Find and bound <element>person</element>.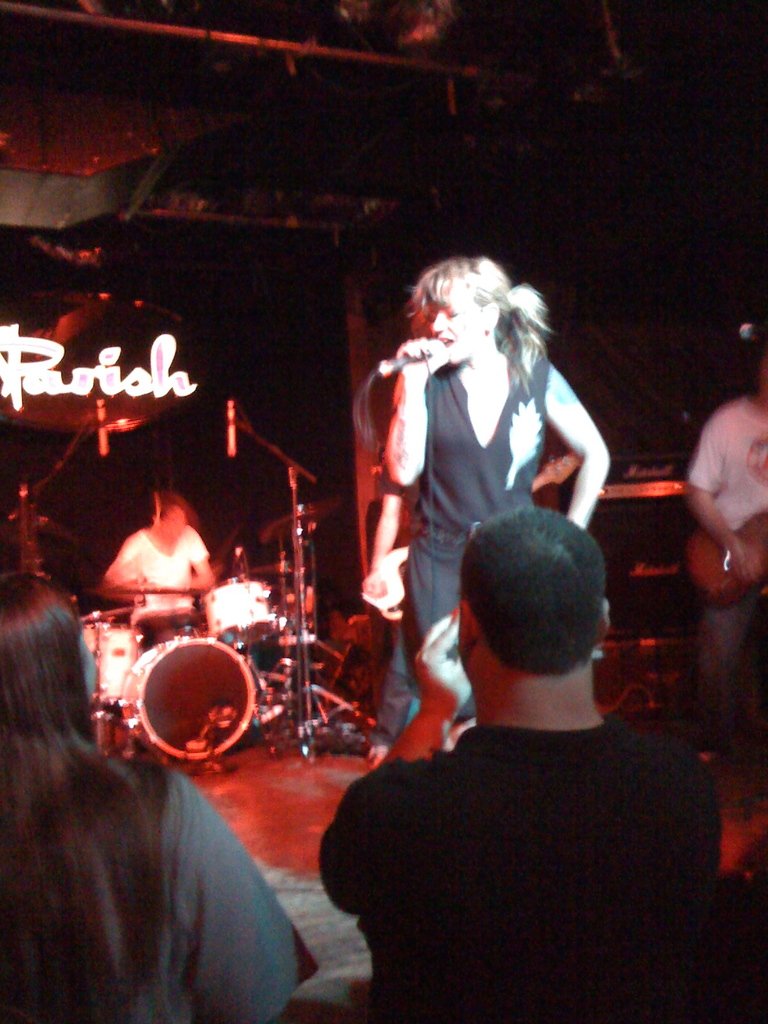
Bound: {"x1": 375, "y1": 253, "x2": 613, "y2": 746}.
